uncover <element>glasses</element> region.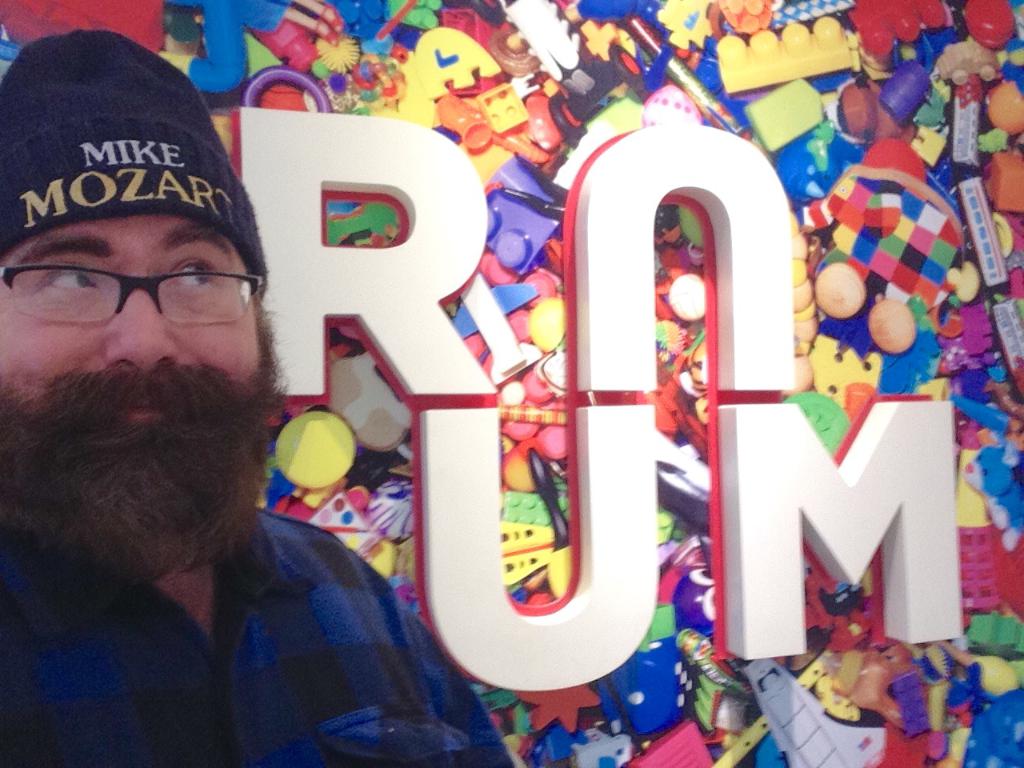
Uncovered: box(10, 242, 261, 337).
